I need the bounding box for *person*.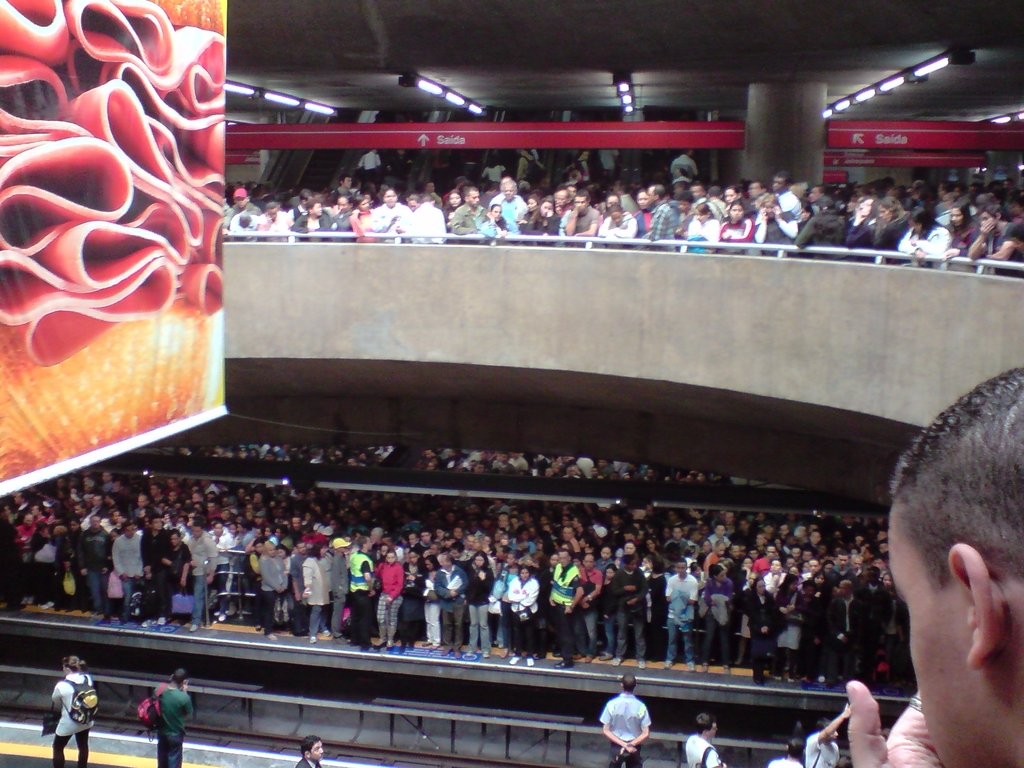
Here it is: l=521, t=195, r=559, b=246.
